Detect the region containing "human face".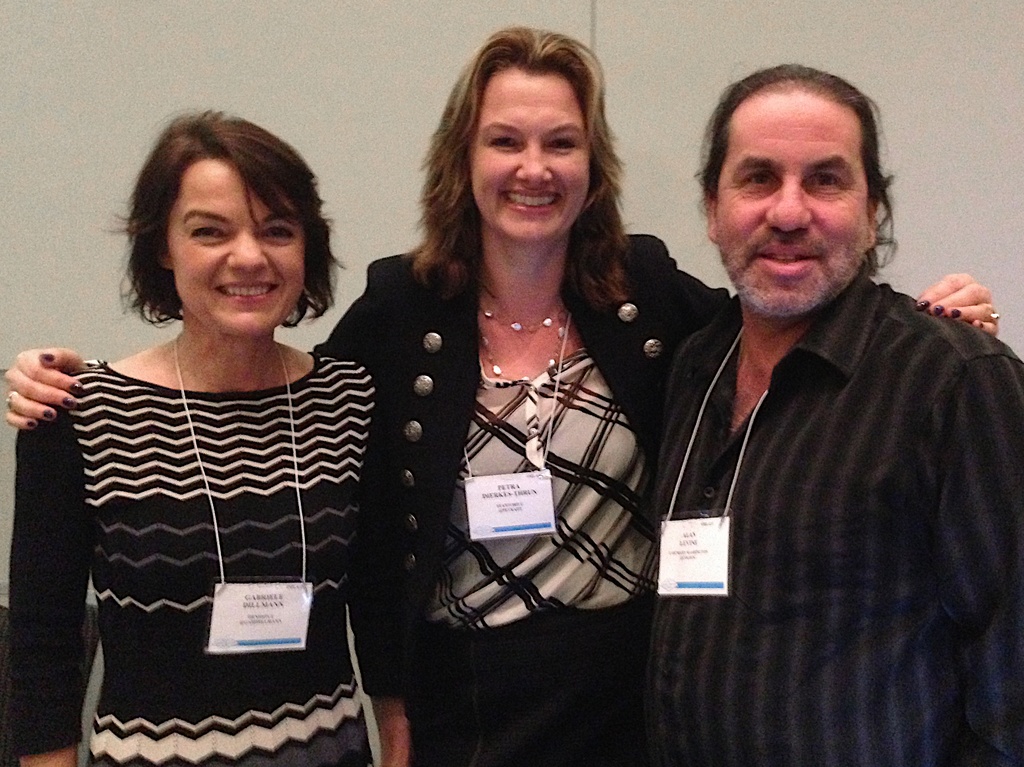
718, 83, 868, 312.
